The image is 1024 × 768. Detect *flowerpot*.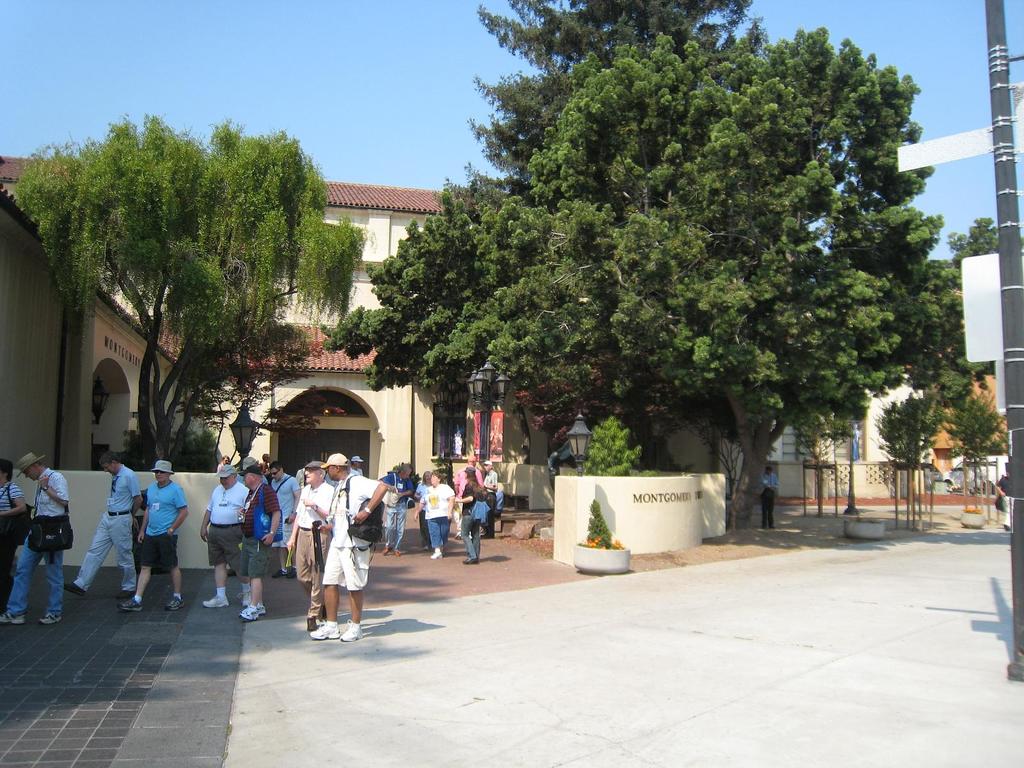
Detection: crop(959, 511, 985, 529).
